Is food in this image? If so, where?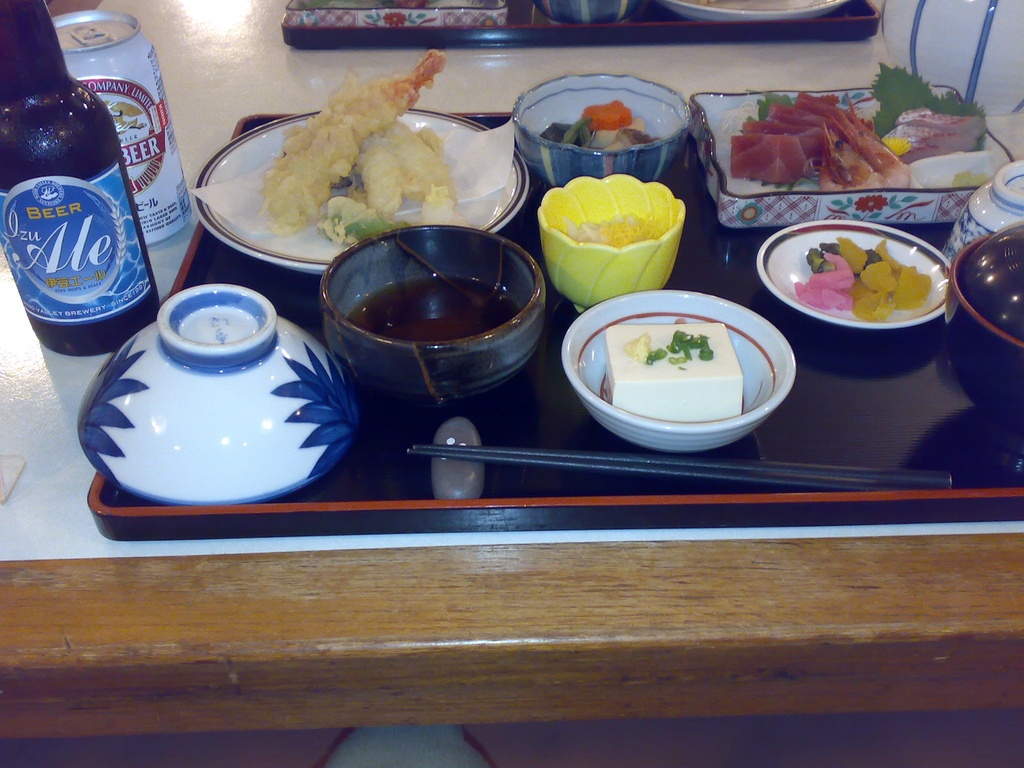
Yes, at bbox(534, 90, 667, 157).
